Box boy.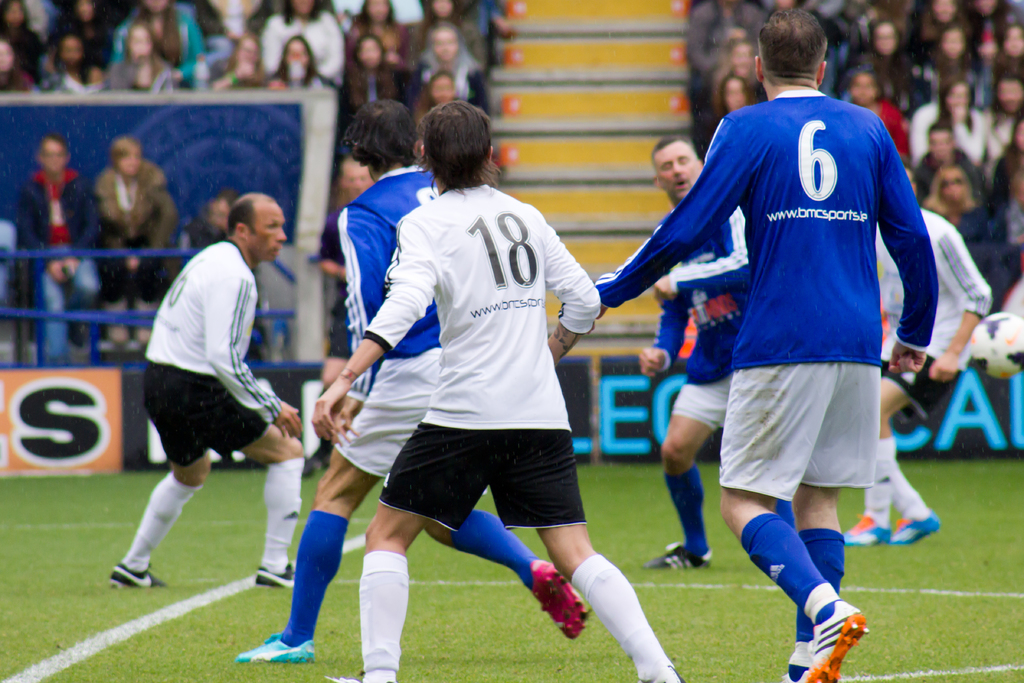
(319,108,692,677).
